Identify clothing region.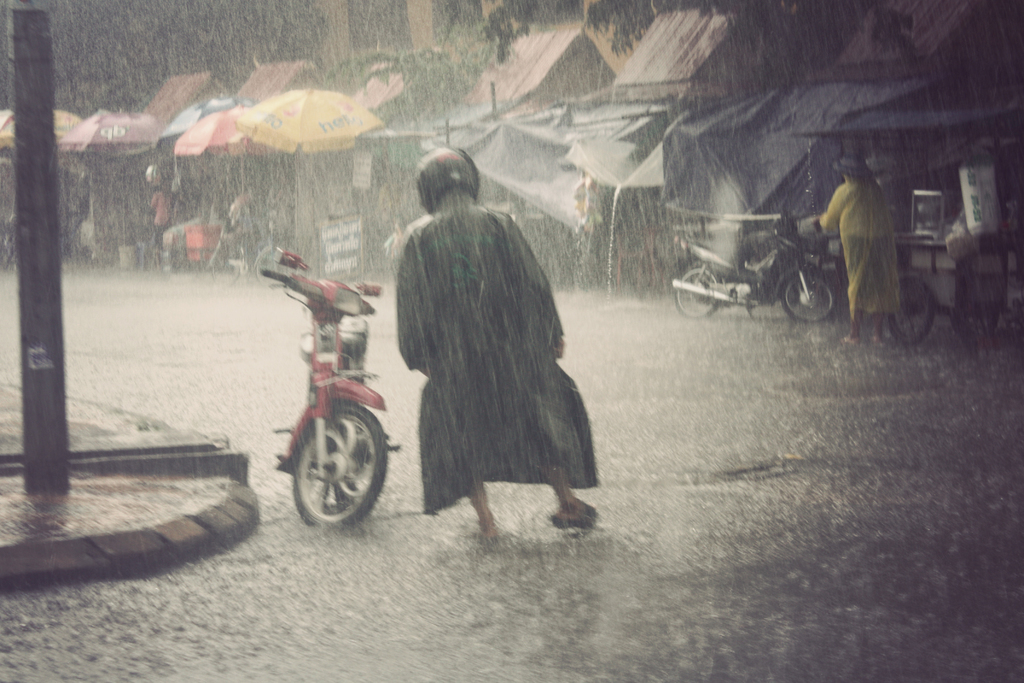
Region: [390,180,609,523].
